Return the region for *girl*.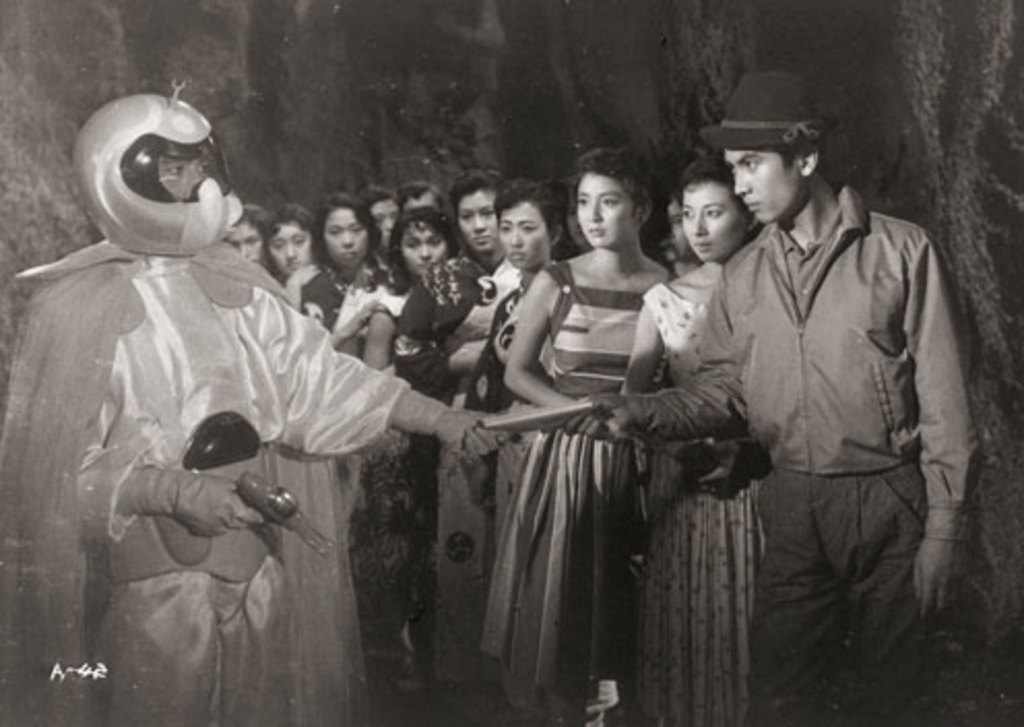
357 198 454 366.
